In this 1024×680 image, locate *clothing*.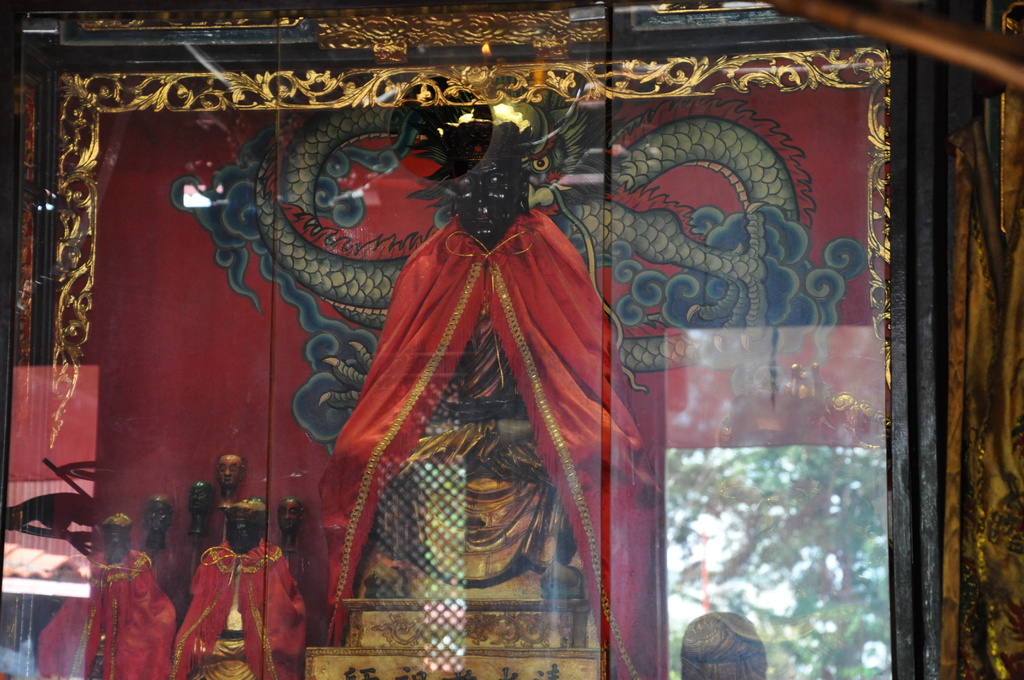
Bounding box: 314/213/655/651.
